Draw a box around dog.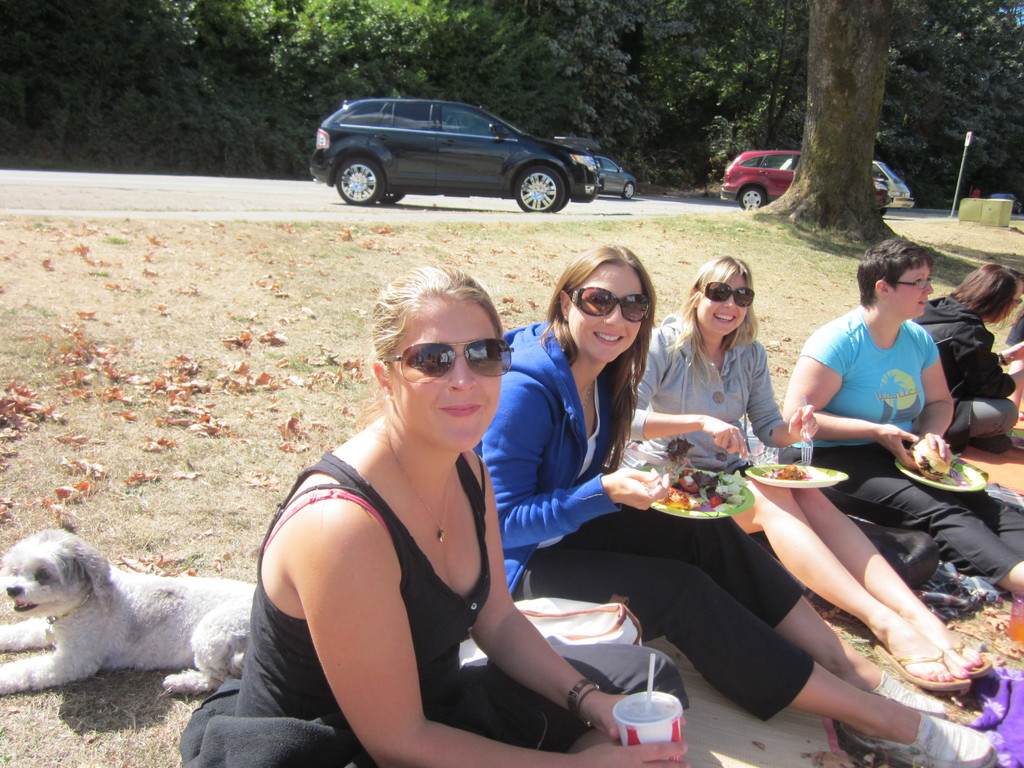
{"left": 0, "top": 526, "right": 257, "bottom": 701}.
